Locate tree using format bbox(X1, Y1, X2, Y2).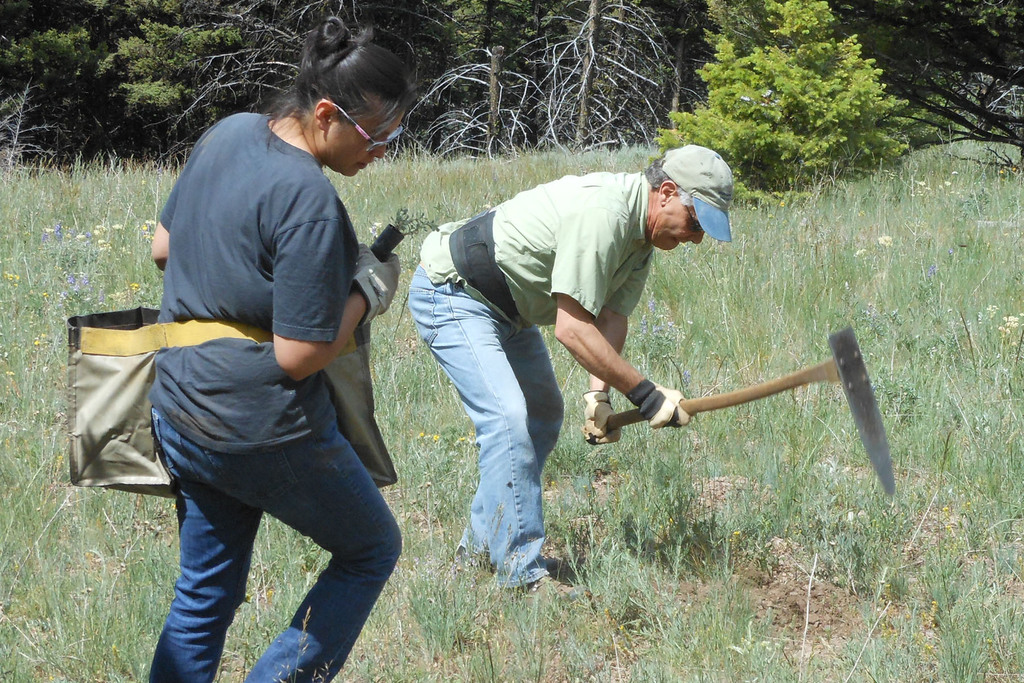
bbox(660, 0, 908, 218).
